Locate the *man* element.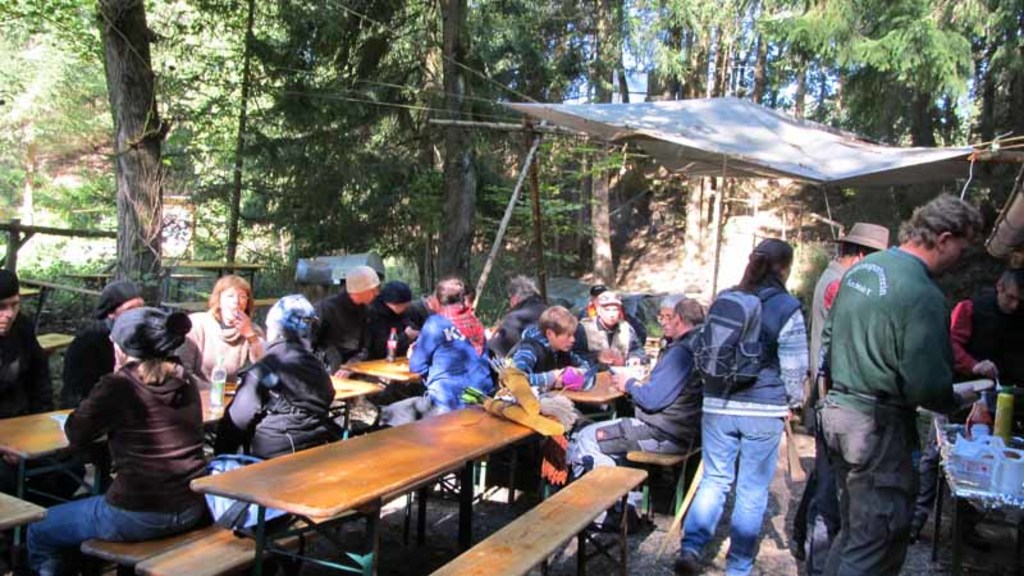
Element bbox: bbox(657, 291, 686, 362).
